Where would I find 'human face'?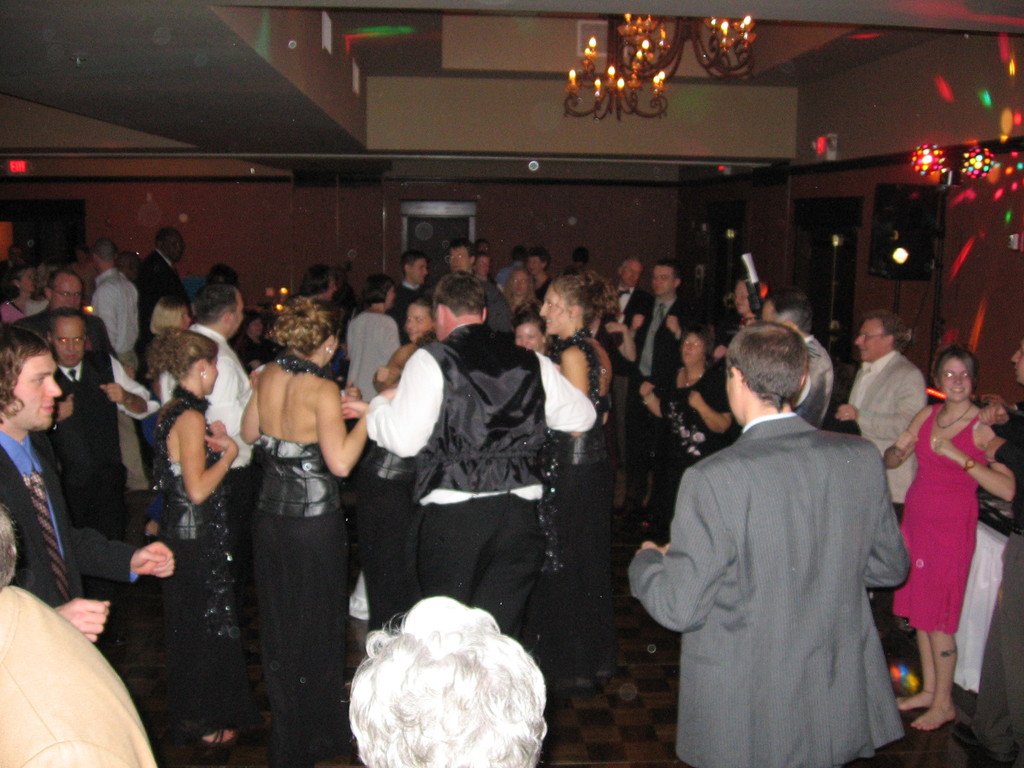
At crop(179, 305, 189, 332).
